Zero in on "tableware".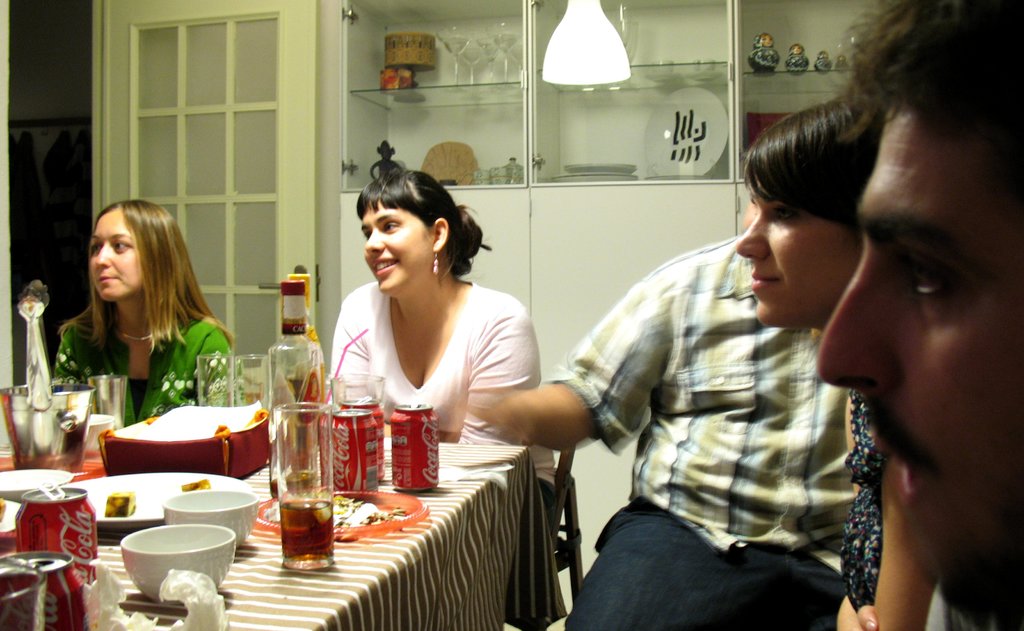
Zeroed in: Rect(106, 400, 271, 445).
